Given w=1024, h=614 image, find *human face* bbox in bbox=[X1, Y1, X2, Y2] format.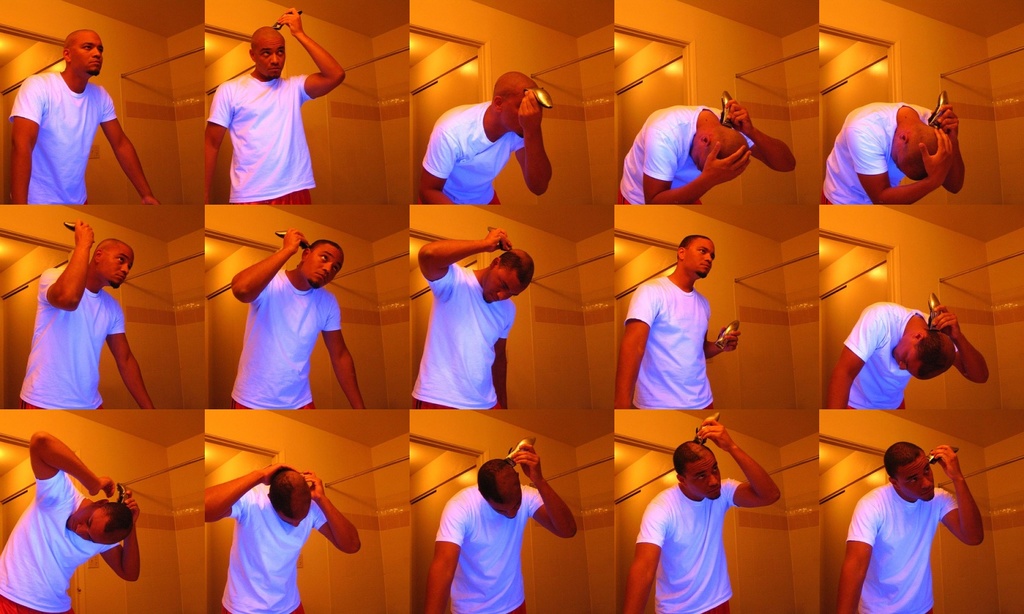
bbox=[72, 36, 105, 75].
